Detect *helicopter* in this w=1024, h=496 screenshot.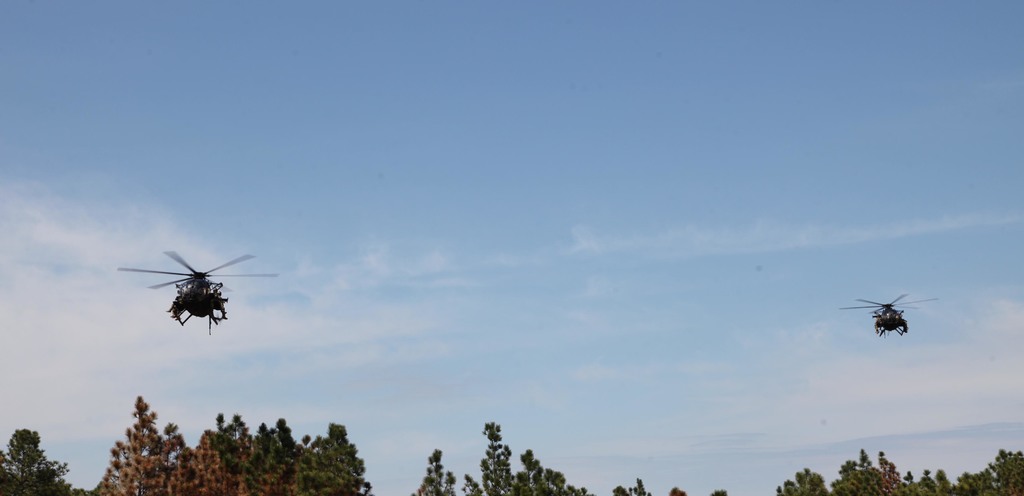
Detection: 122,249,259,340.
